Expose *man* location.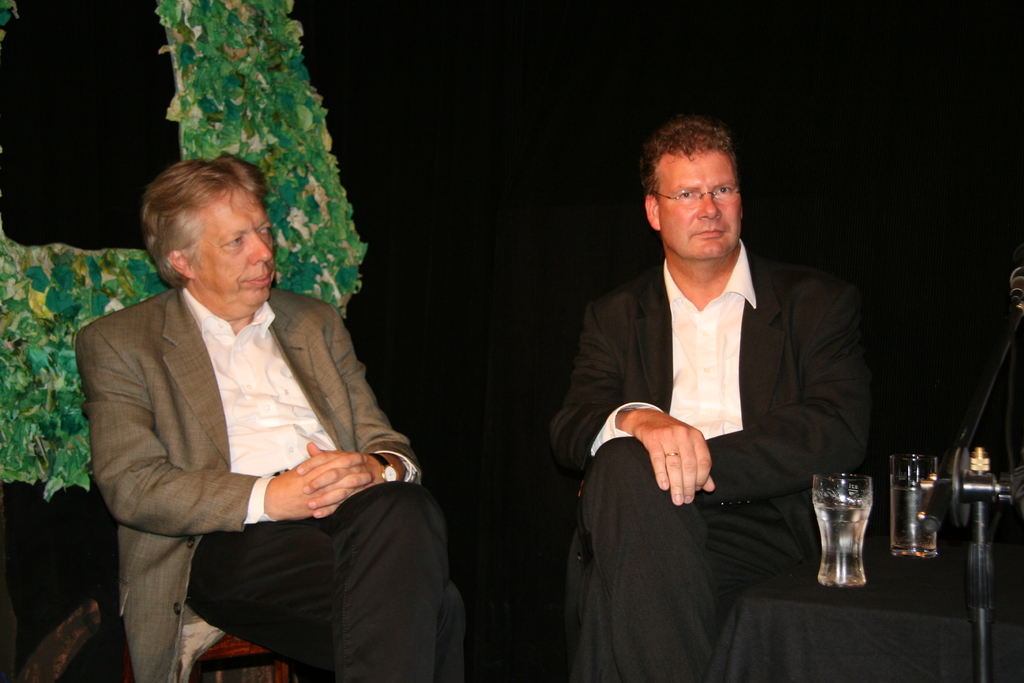
Exposed at box(558, 128, 883, 637).
